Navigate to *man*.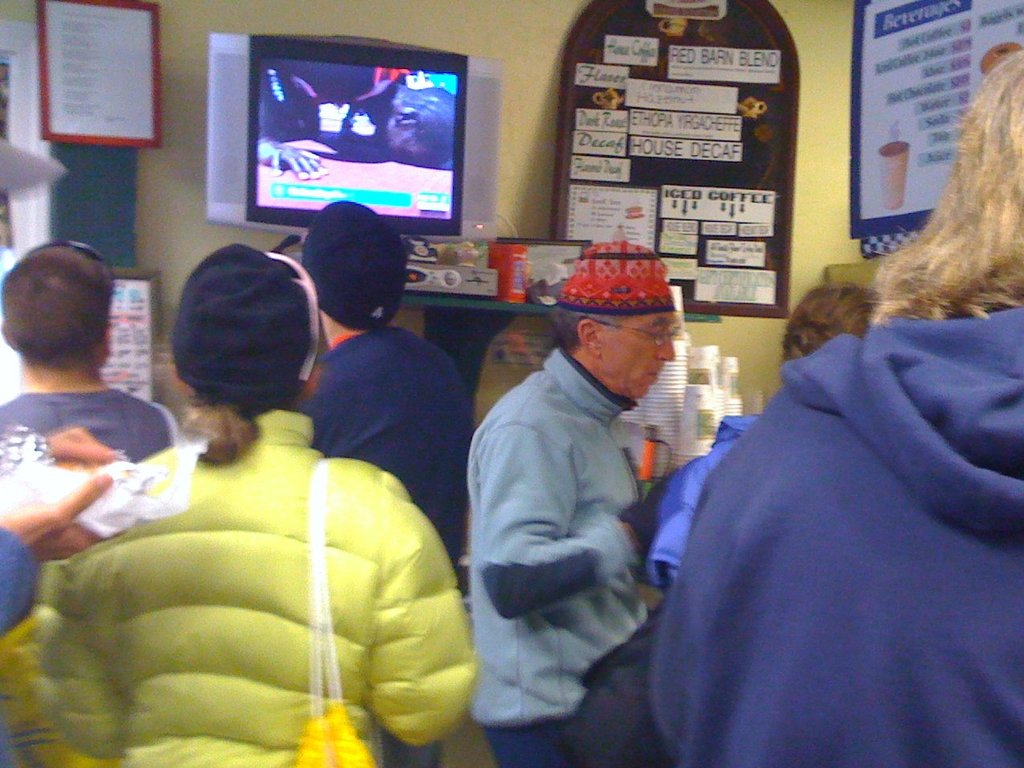
Navigation target: bbox=(466, 251, 712, 741).
